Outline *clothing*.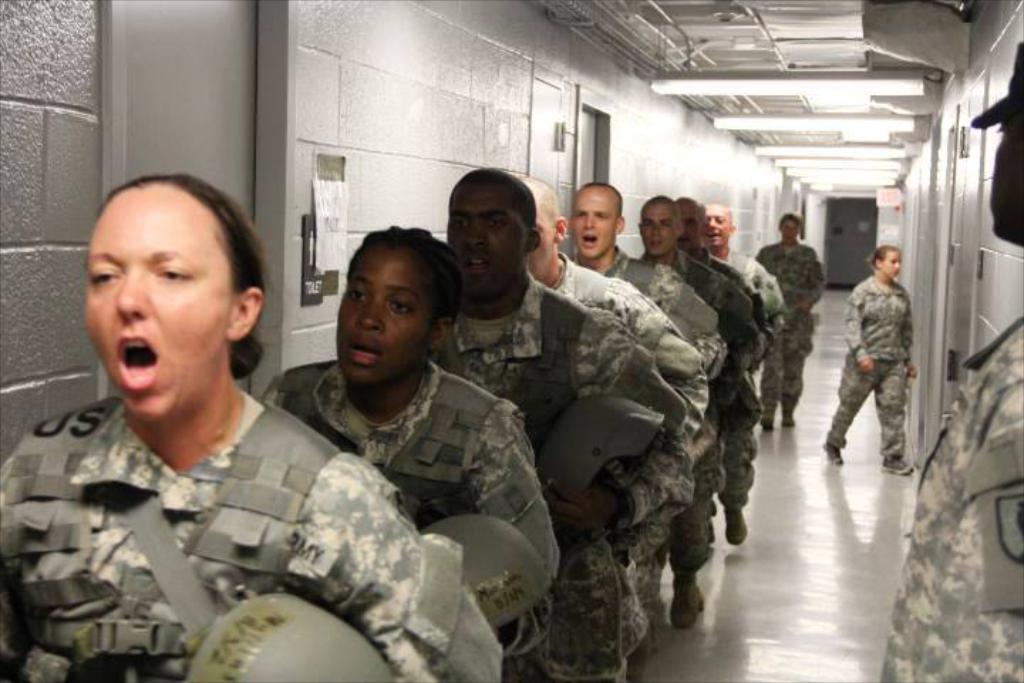
Outline: 262 346 566 682.
